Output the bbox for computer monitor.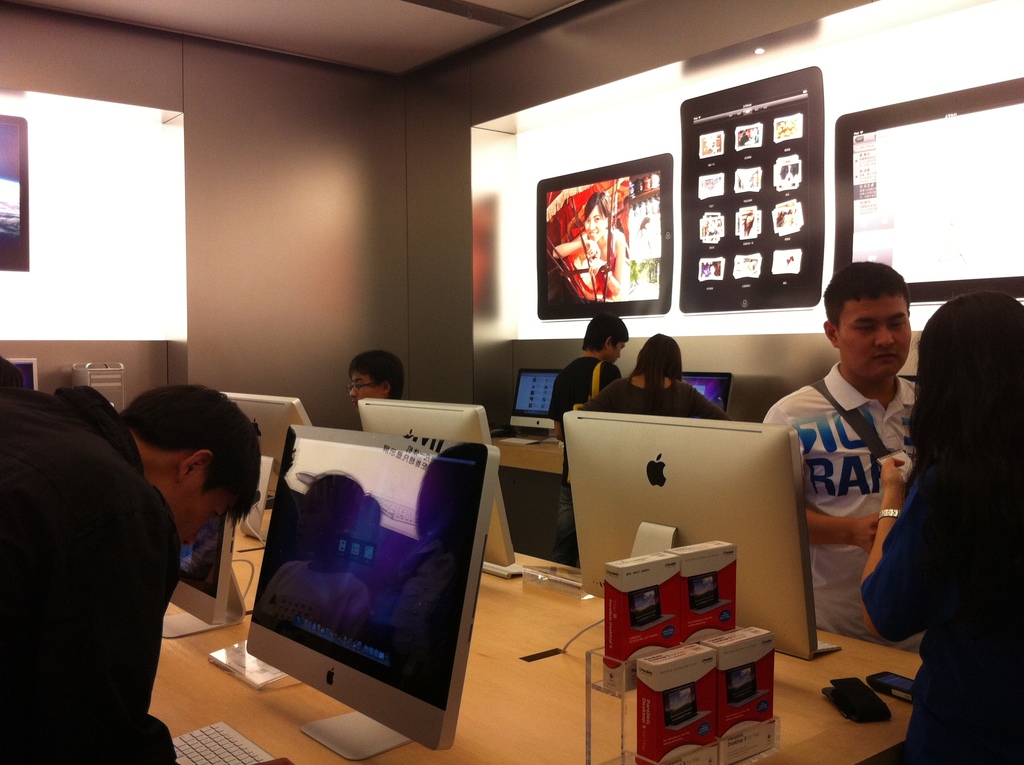
left=230, top=396, right=317, bottom=472.
